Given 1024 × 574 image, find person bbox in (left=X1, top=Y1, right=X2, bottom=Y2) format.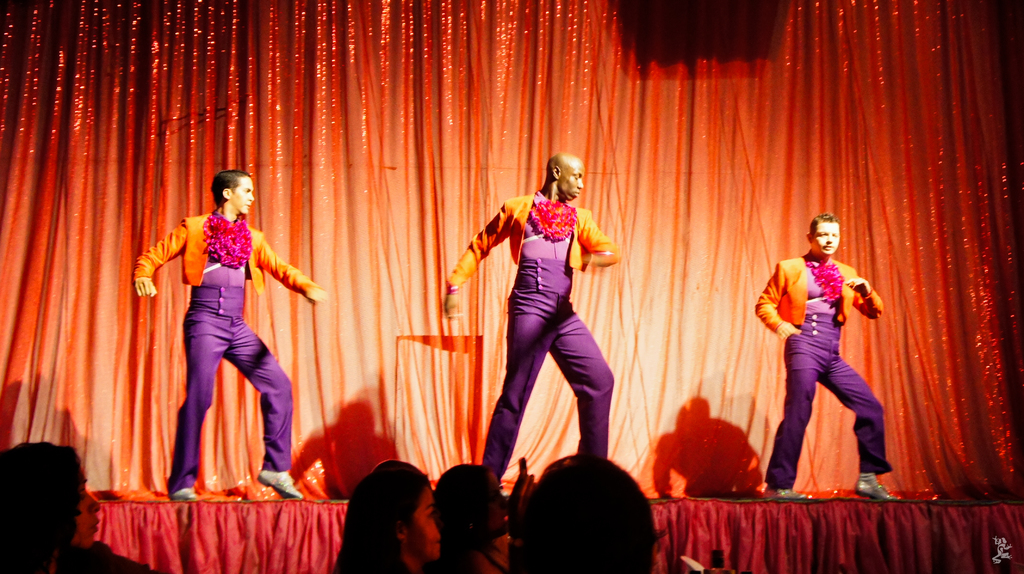
(left=439, top=152, right=625, bottom=488).
